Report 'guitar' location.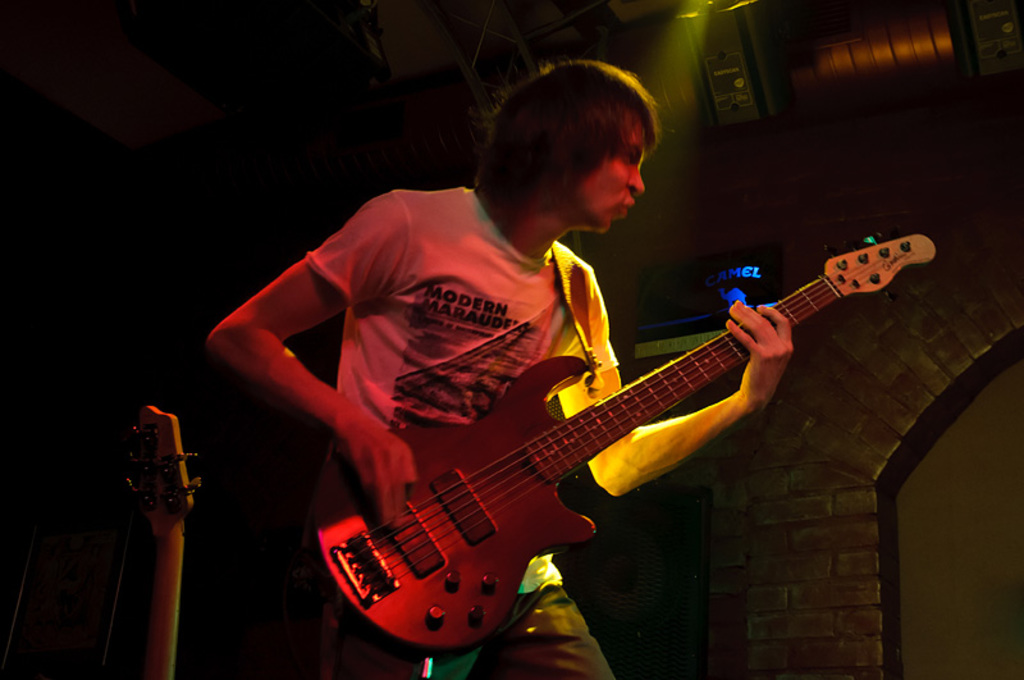
Report: locate(315, 225, 941, 663).
